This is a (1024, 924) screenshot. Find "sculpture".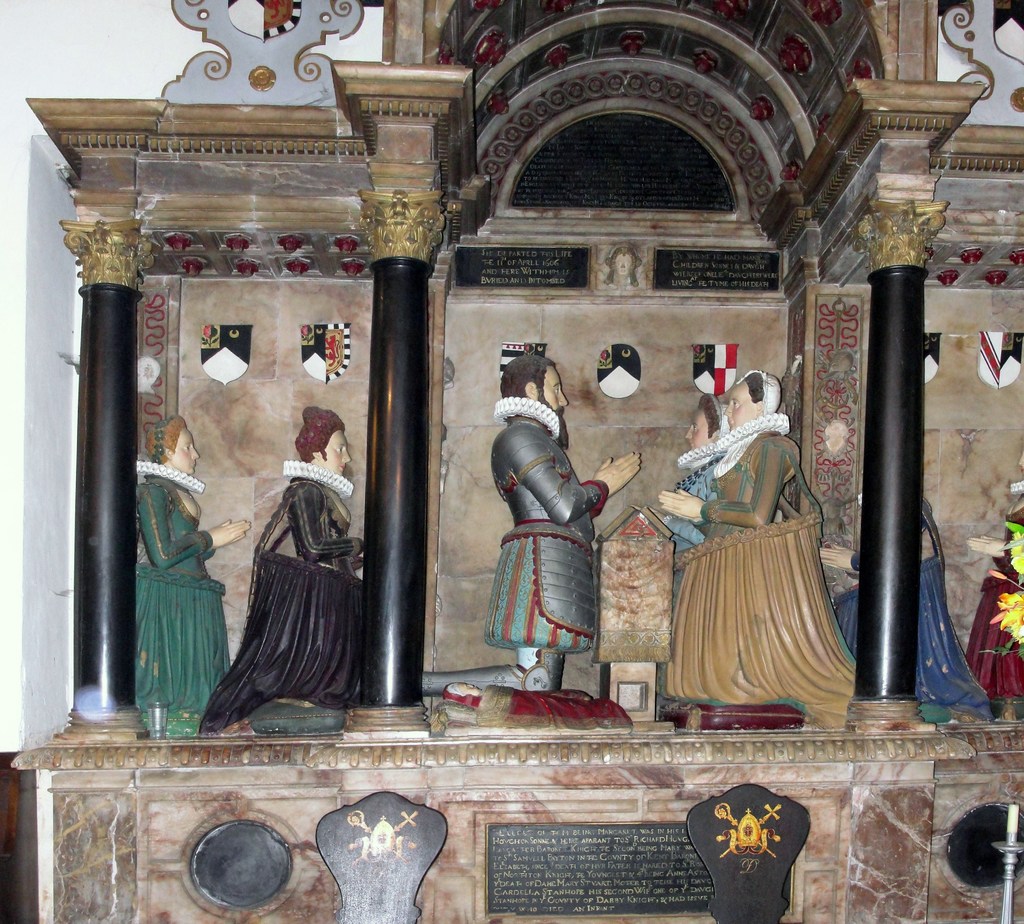
Bounding box: 133:420:260:742.
